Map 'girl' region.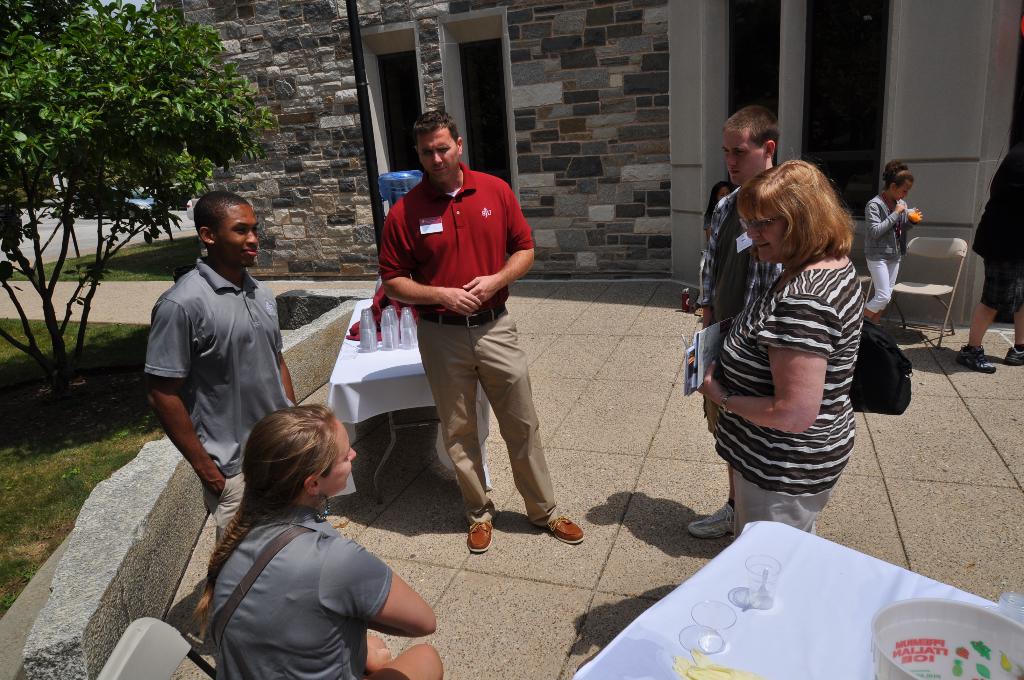
Mapped to 693:182:737:316.
